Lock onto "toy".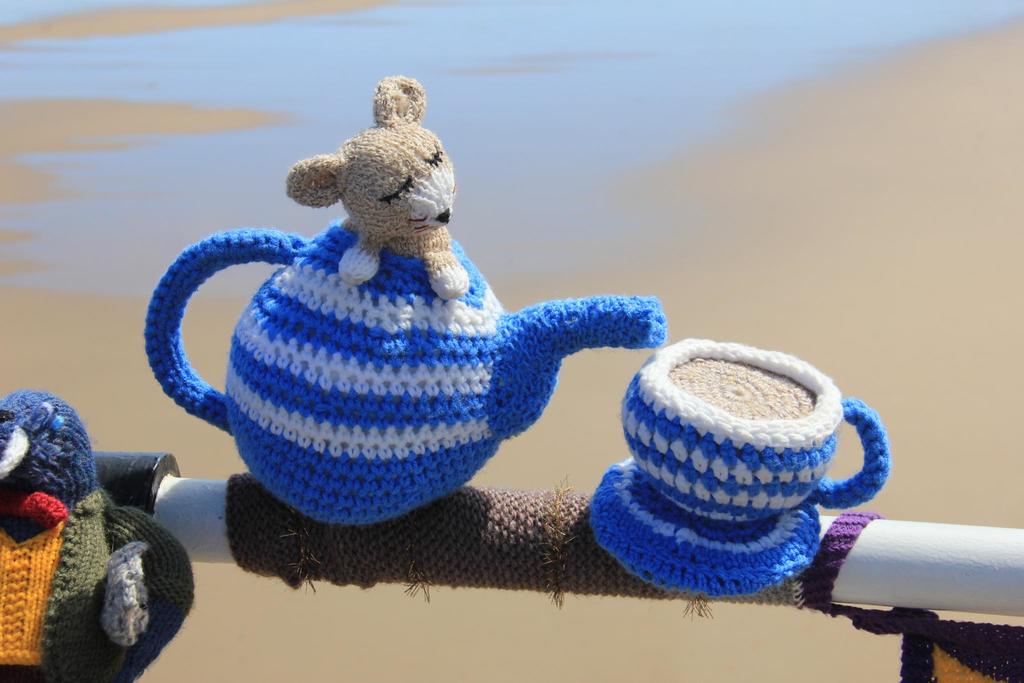
Locked: box(0, 365, 195, 682).
